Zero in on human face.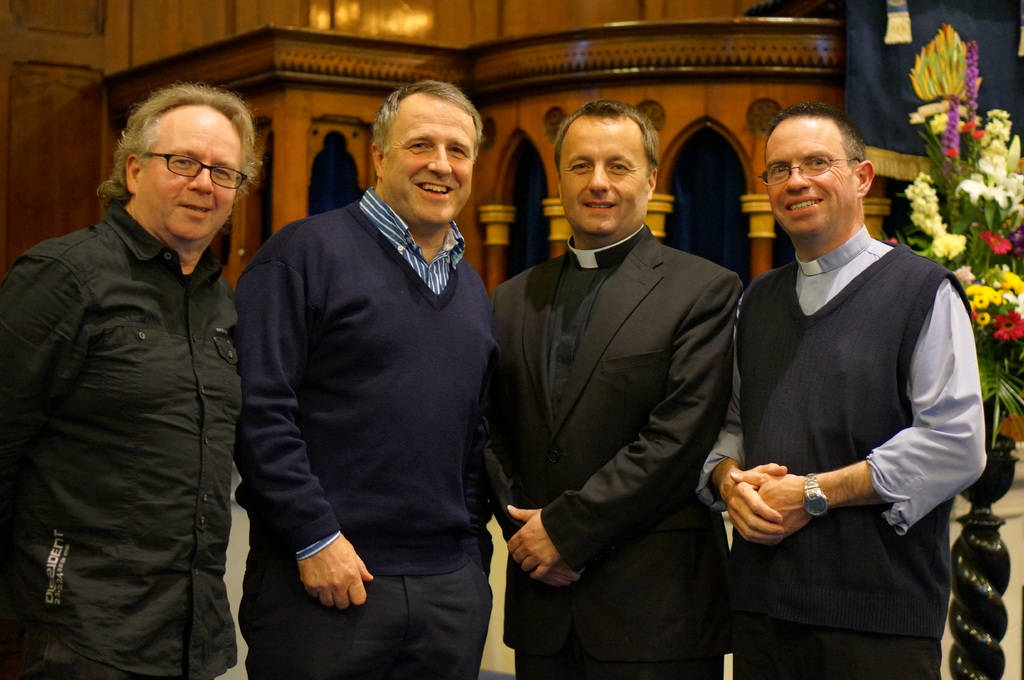
Zeroed in: {"left": 136, "top": 101, "right": 241, "bottom": 242}.
